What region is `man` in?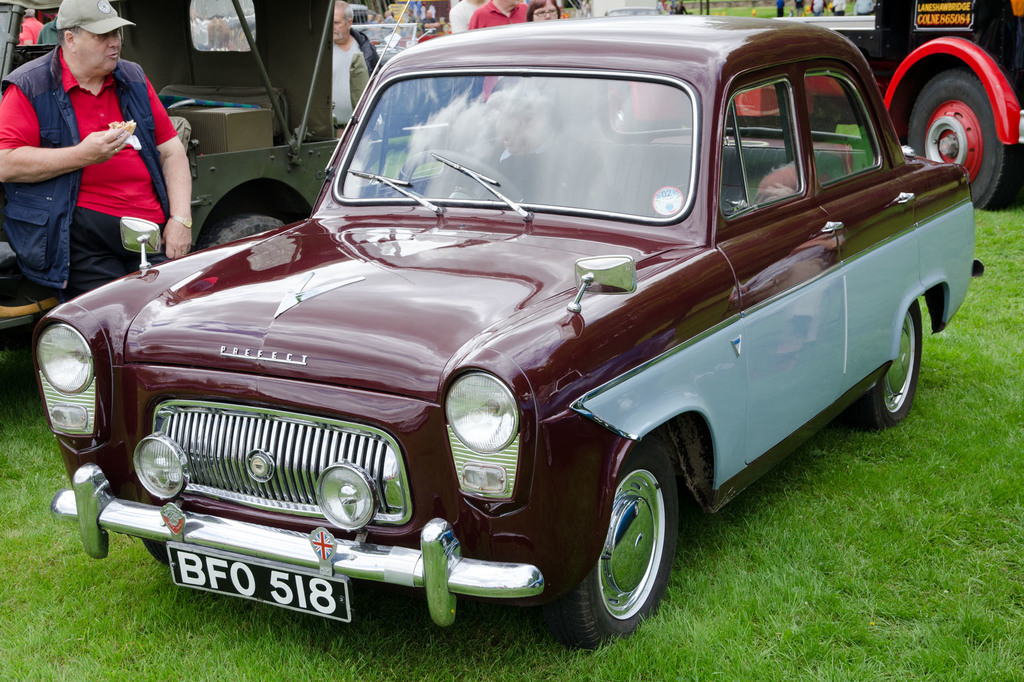
{"x1": 0, "y1": 0, "x2": 192, "y2": 296}.
